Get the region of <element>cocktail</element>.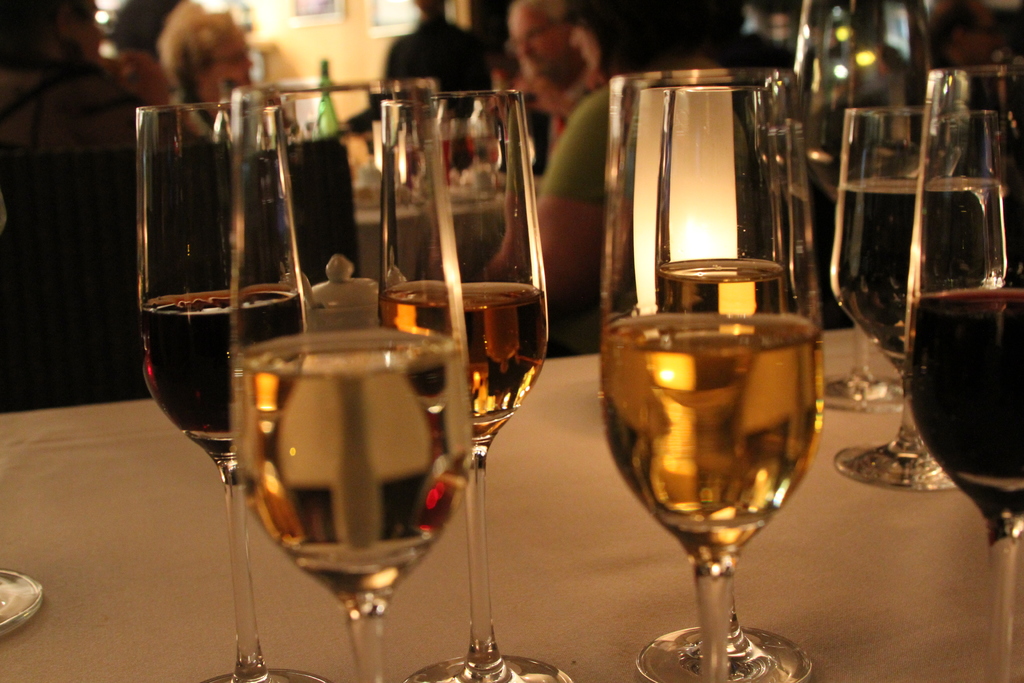
detection(136, 99, 323, 682).
